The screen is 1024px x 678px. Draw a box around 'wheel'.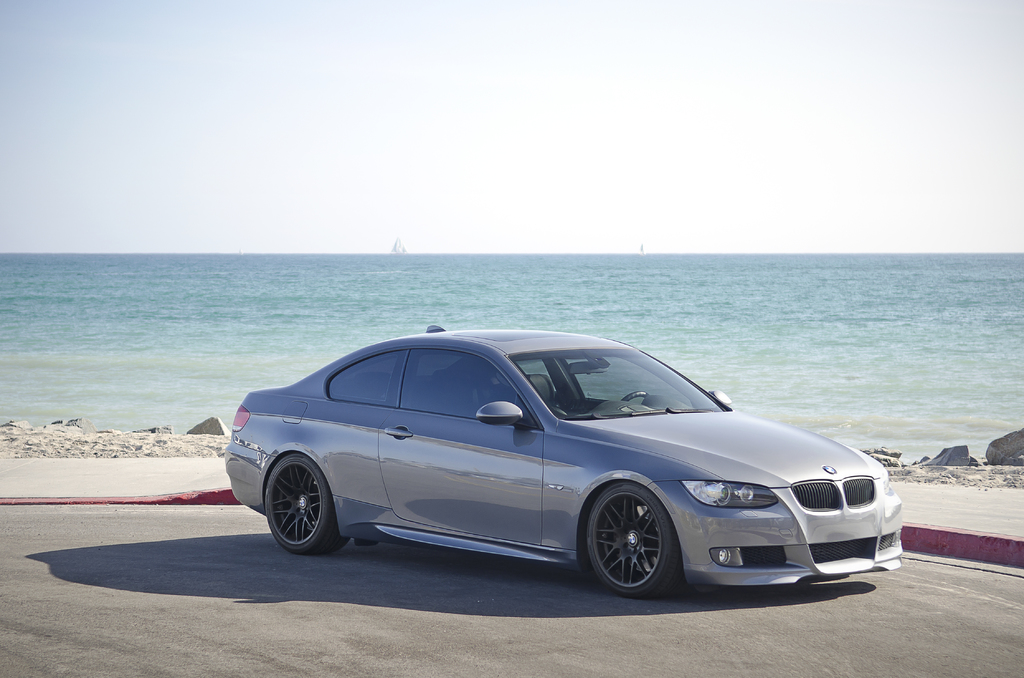
[580, 501, 673, 593].
